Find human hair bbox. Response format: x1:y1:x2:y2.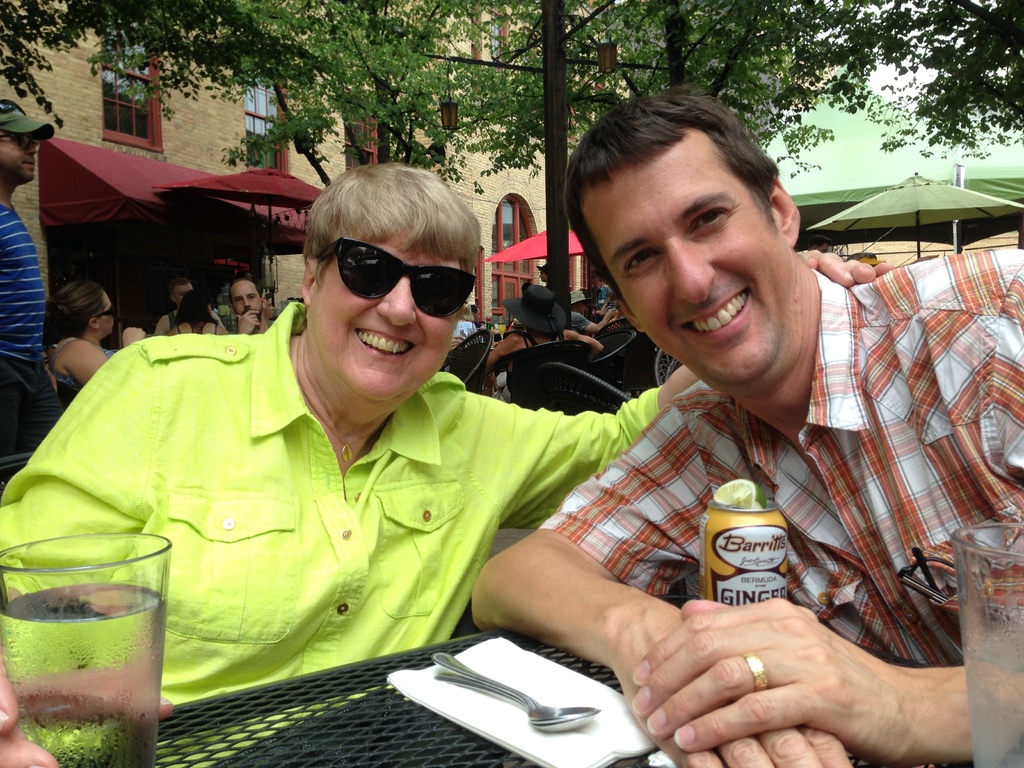
569:91:805:298.
